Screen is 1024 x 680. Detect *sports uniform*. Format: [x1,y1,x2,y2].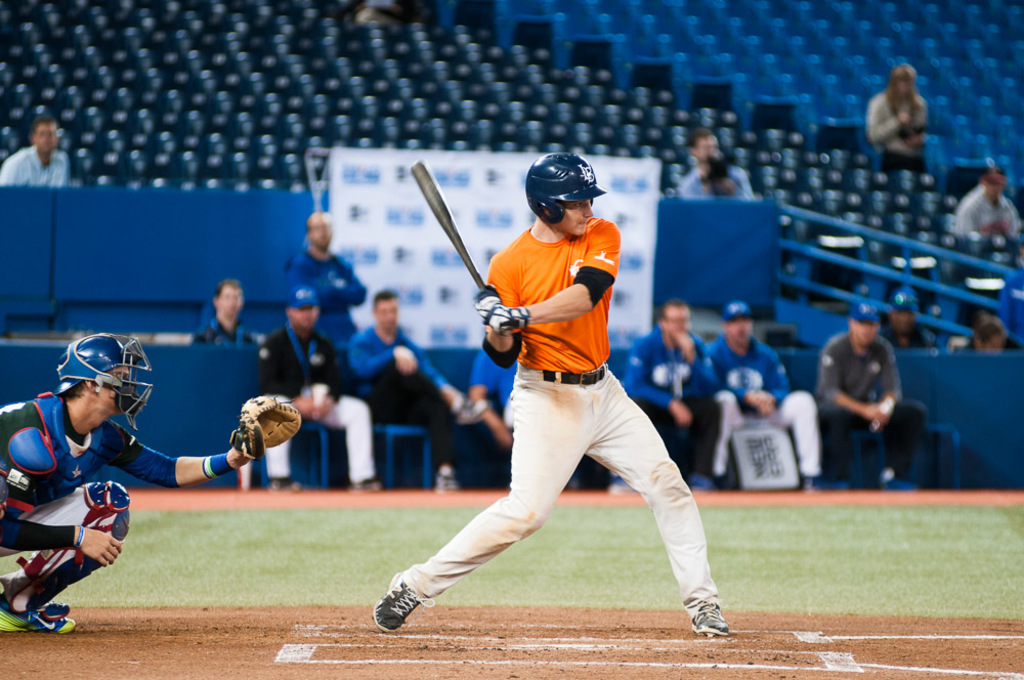
[278,244,365,347].
